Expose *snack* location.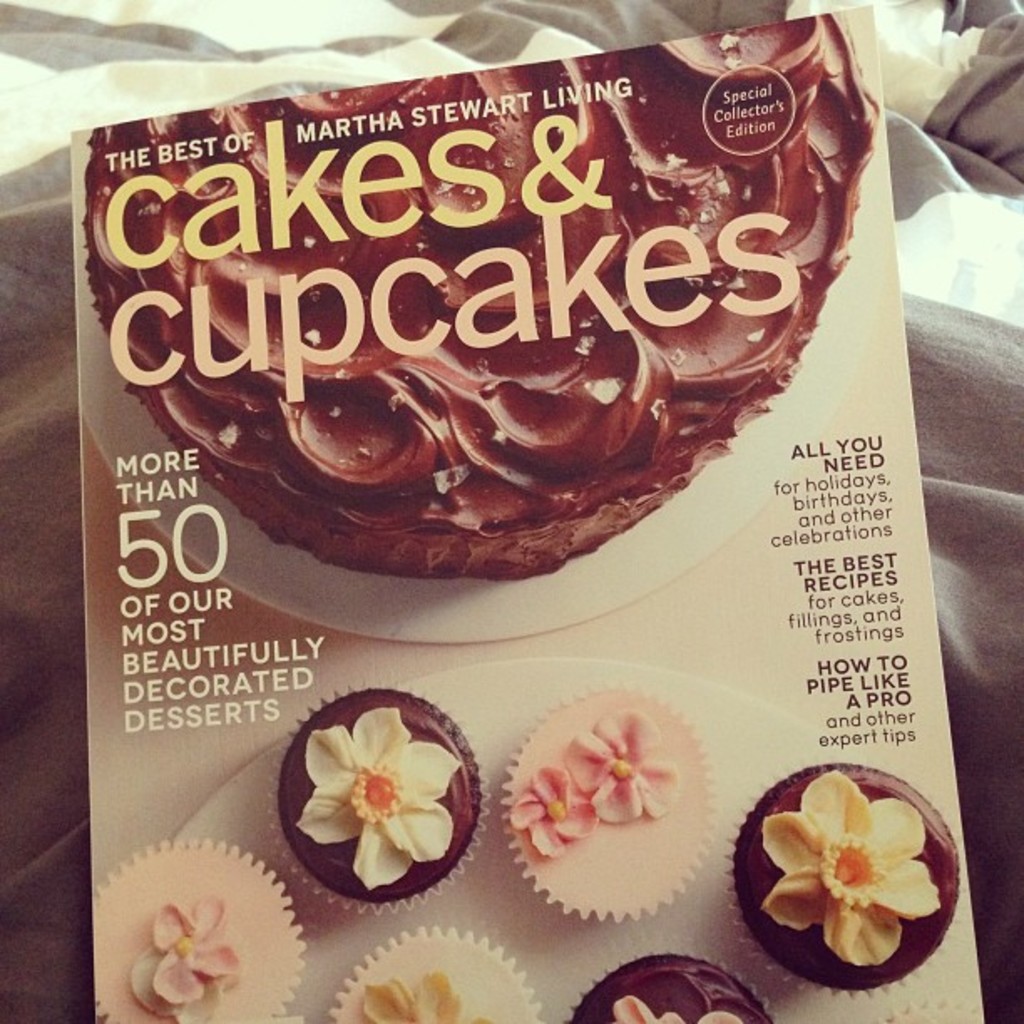
Exposed at pyautogui.locateOnScreen(724, 763, 975, 994).
